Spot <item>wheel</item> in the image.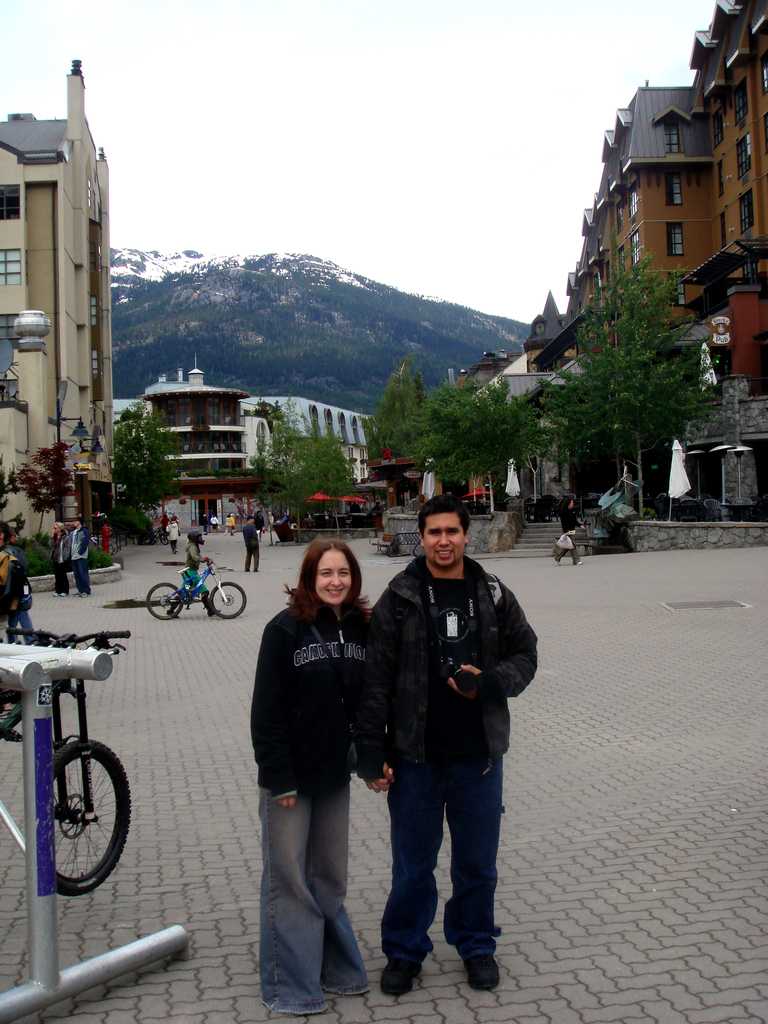
<item>wheel</item> found at bbox=(108, 540, 116, 554).
